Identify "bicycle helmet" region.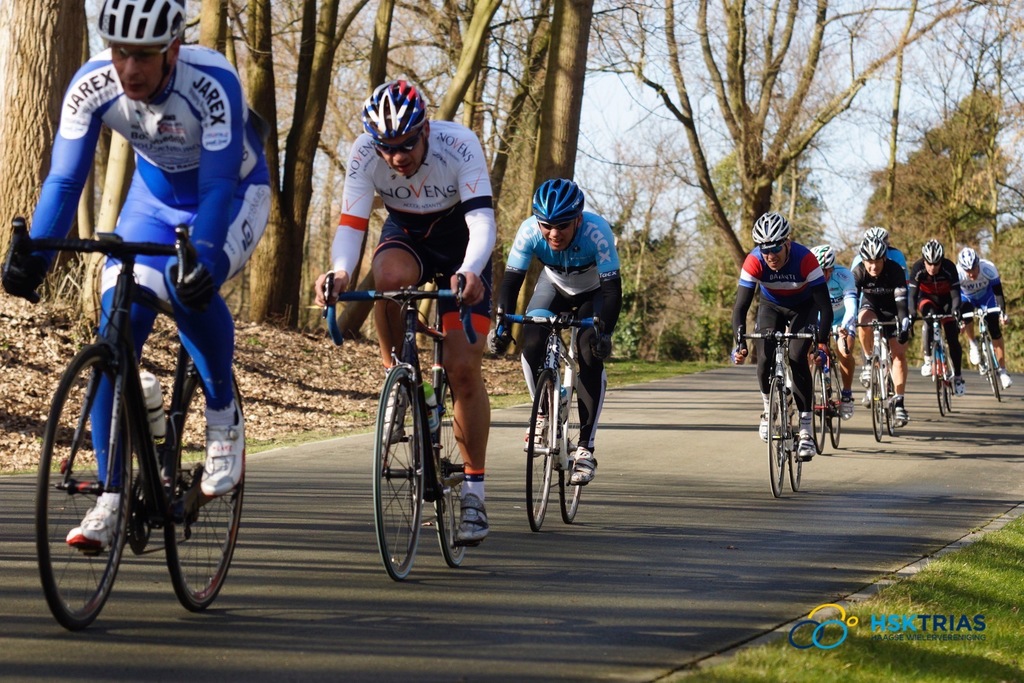
Region: (364, 91, 430, 138).
